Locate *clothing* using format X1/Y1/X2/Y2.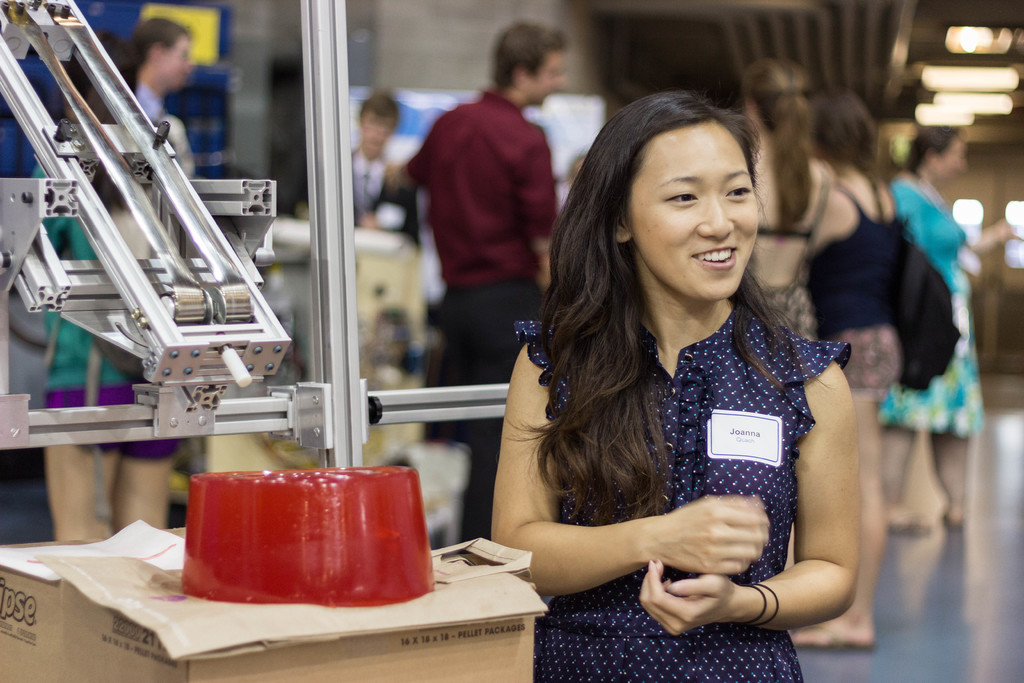
804/171/908/397.
